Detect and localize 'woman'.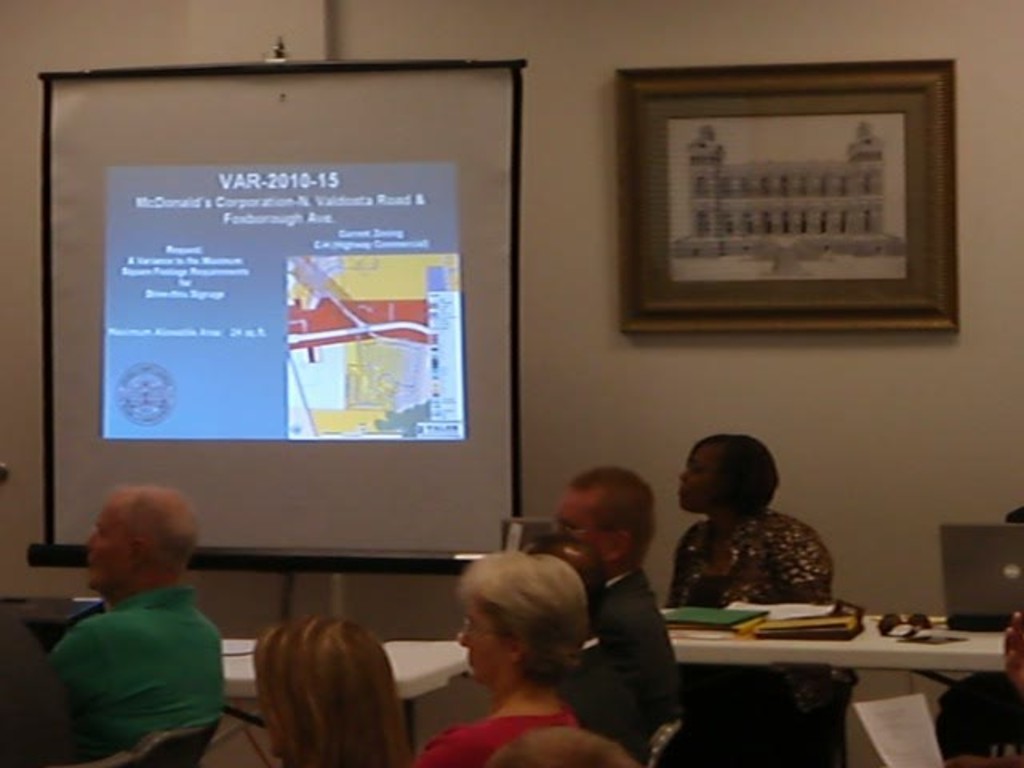
Localized at [left=410, top=541, right=626, bottom=758].
